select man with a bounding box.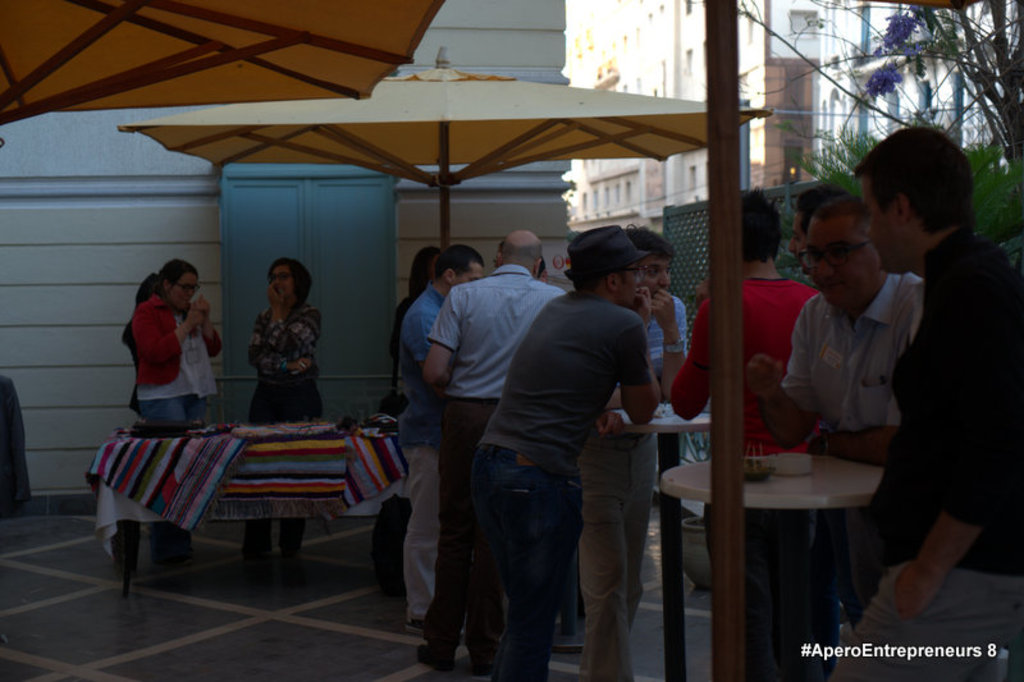
bbox=(420, 229, 558, 677).
